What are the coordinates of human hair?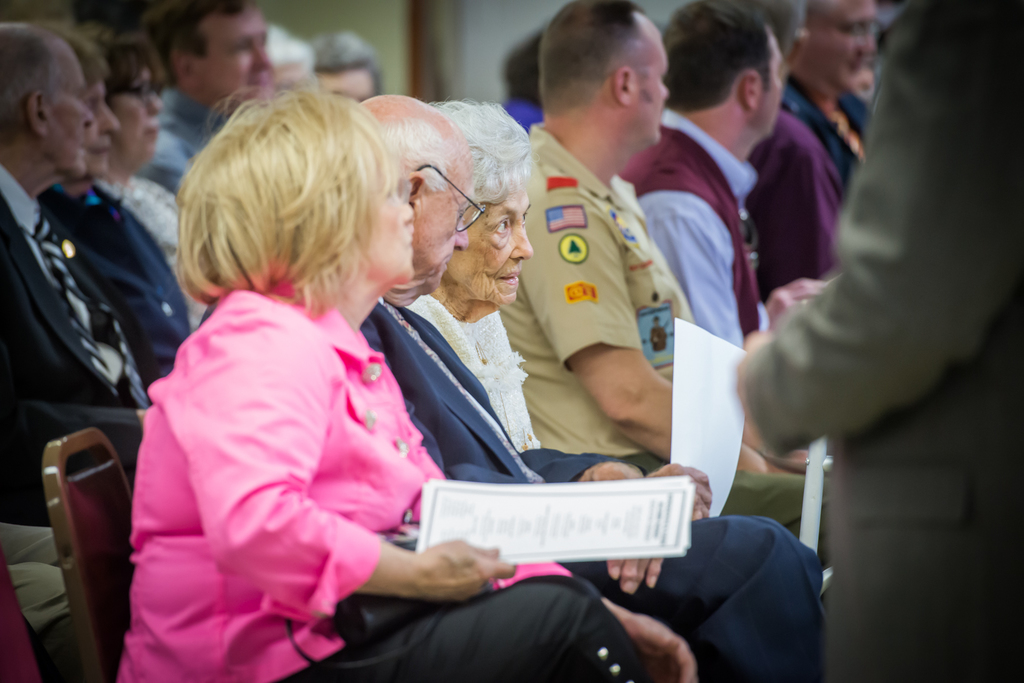
Rect(307, 26, 383, 89).
